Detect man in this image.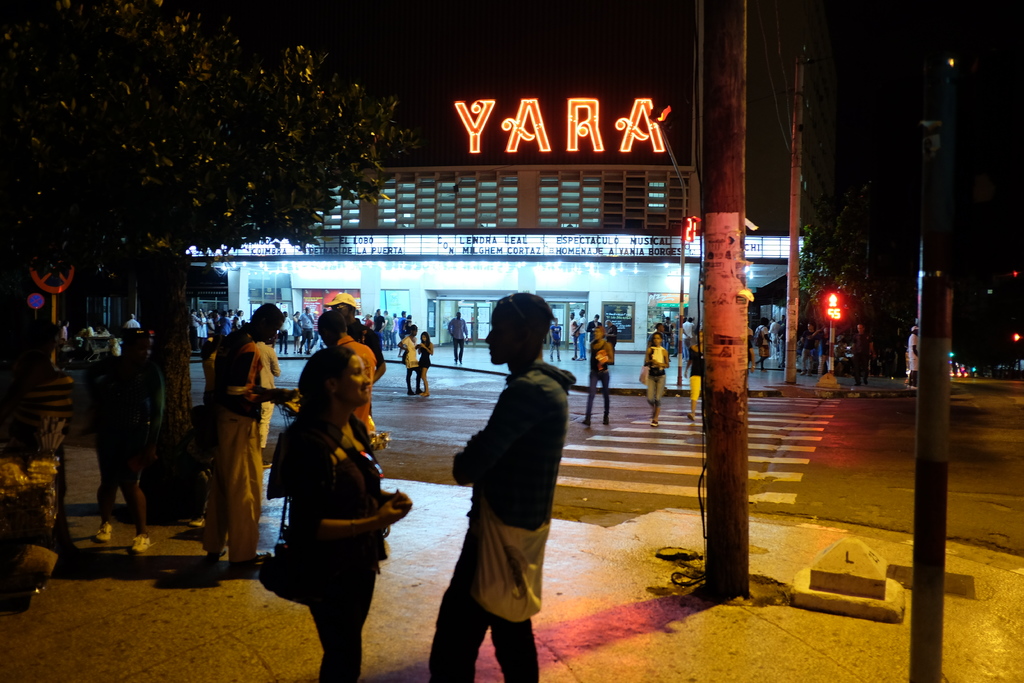
Detection: 321, 292, 386, 389.
